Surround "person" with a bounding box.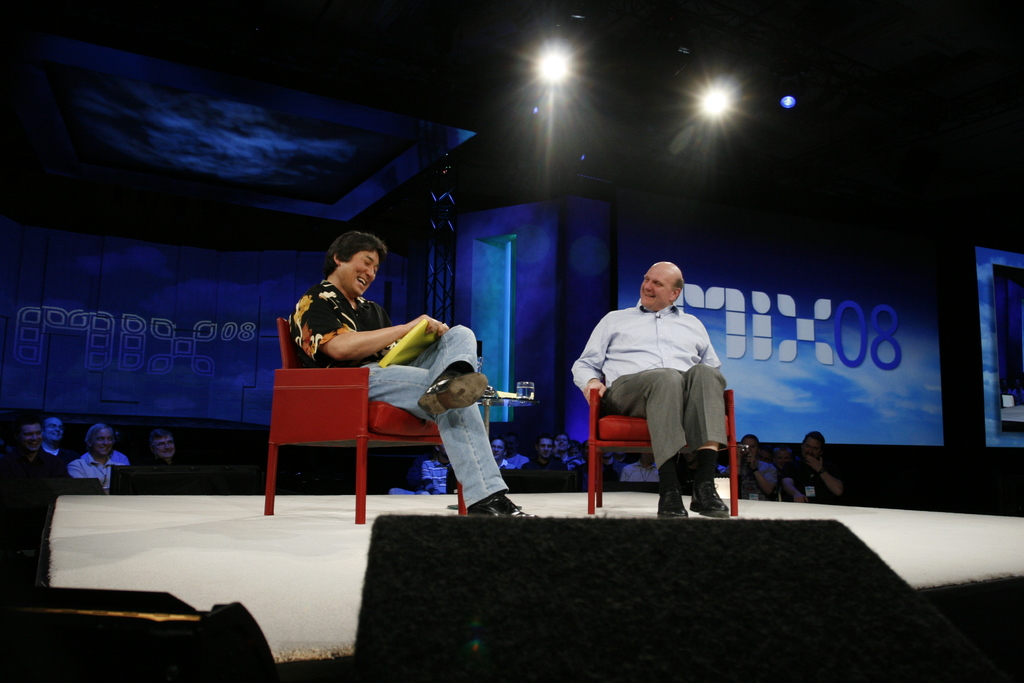
[776,425,844,504].
